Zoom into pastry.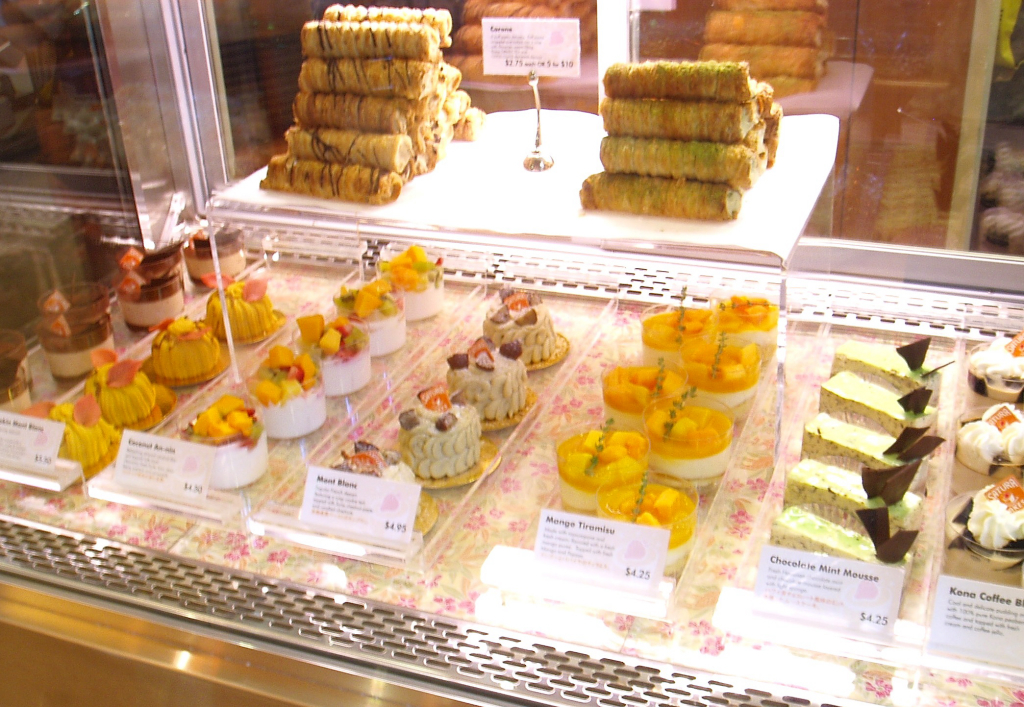
Zoom target: region(556, 423, 648, 516).
